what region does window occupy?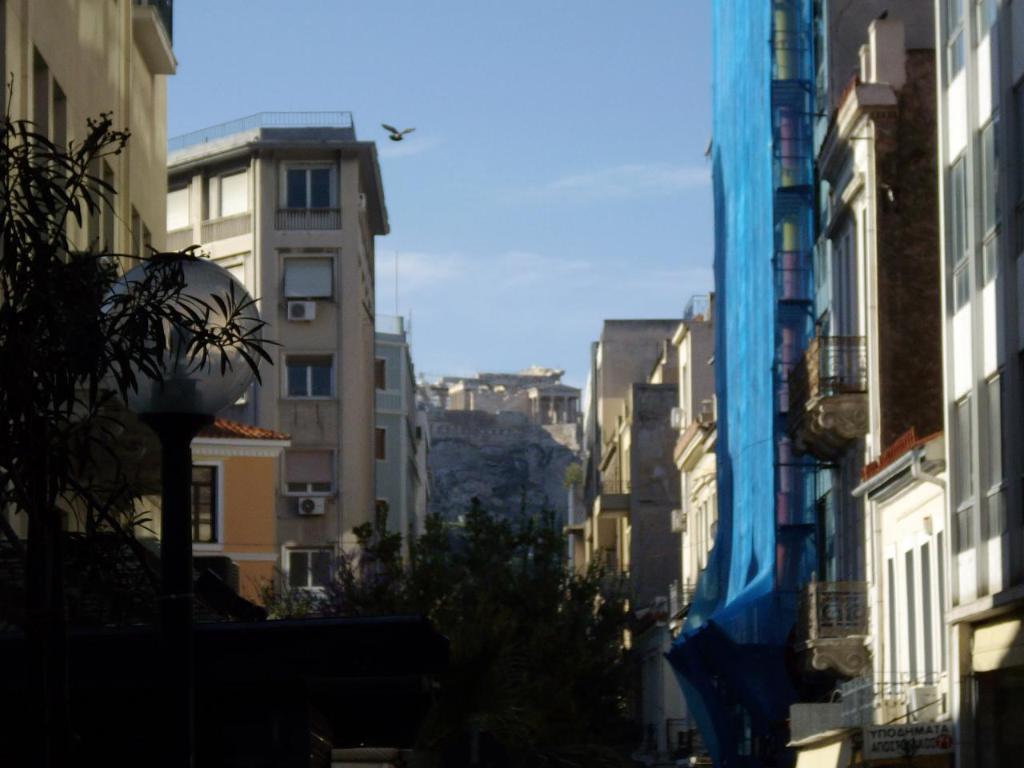
[190, 466, 219, 538].
